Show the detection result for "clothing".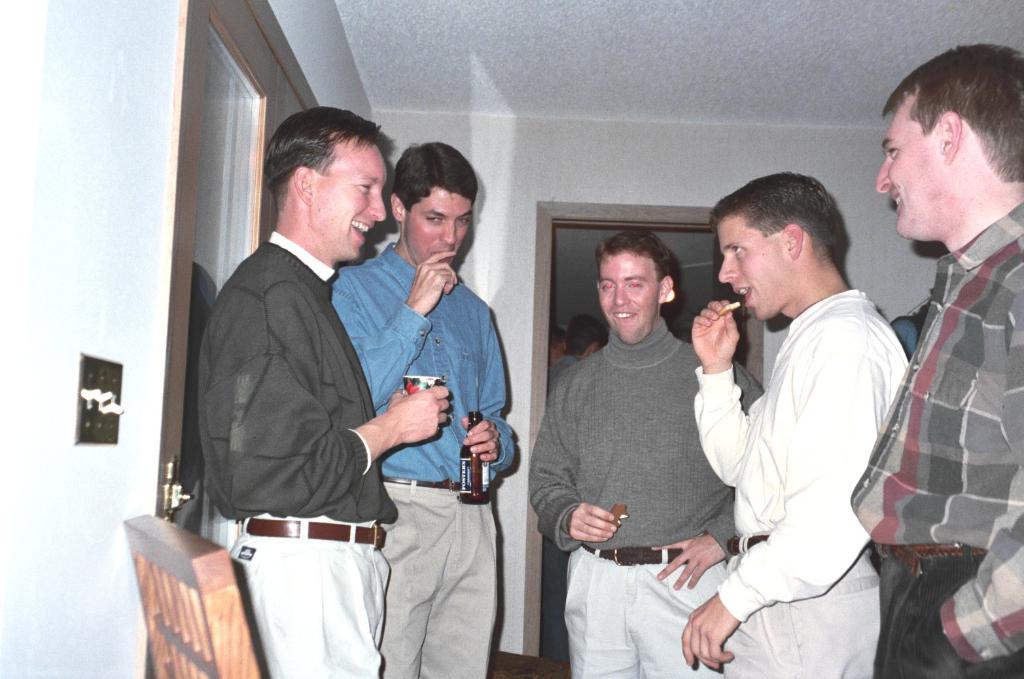
x1=527, y1=312, x2=764, y2=678.
